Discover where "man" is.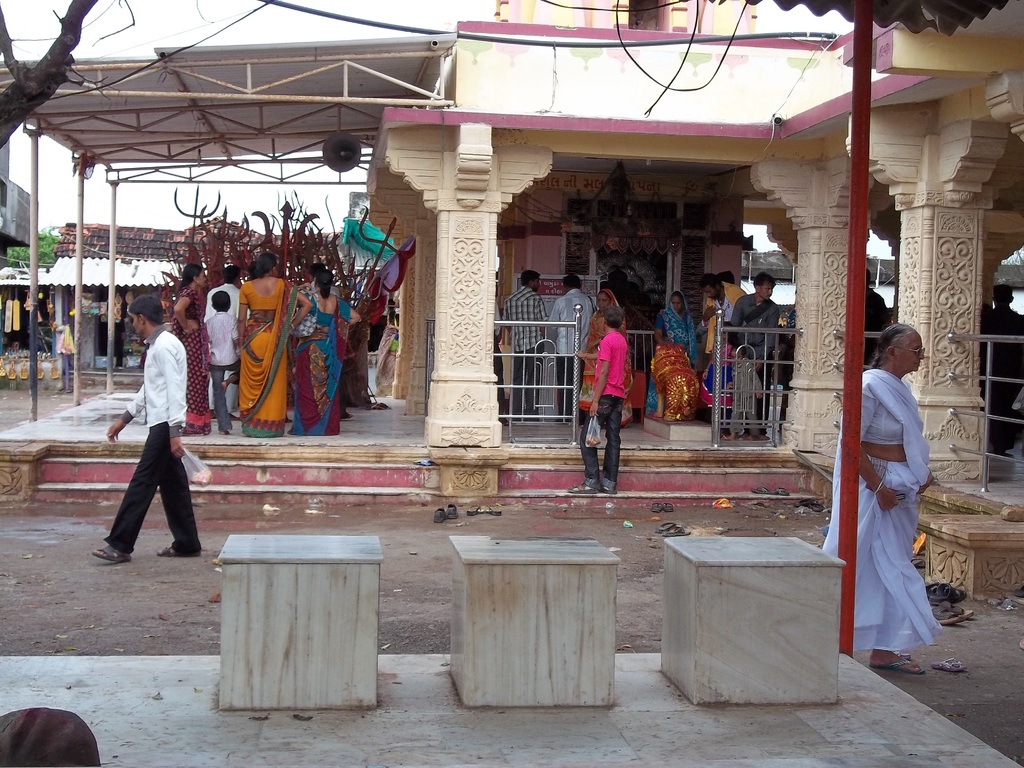
Discovered at [x1=495, y1=267, x2=548, y2=420].
